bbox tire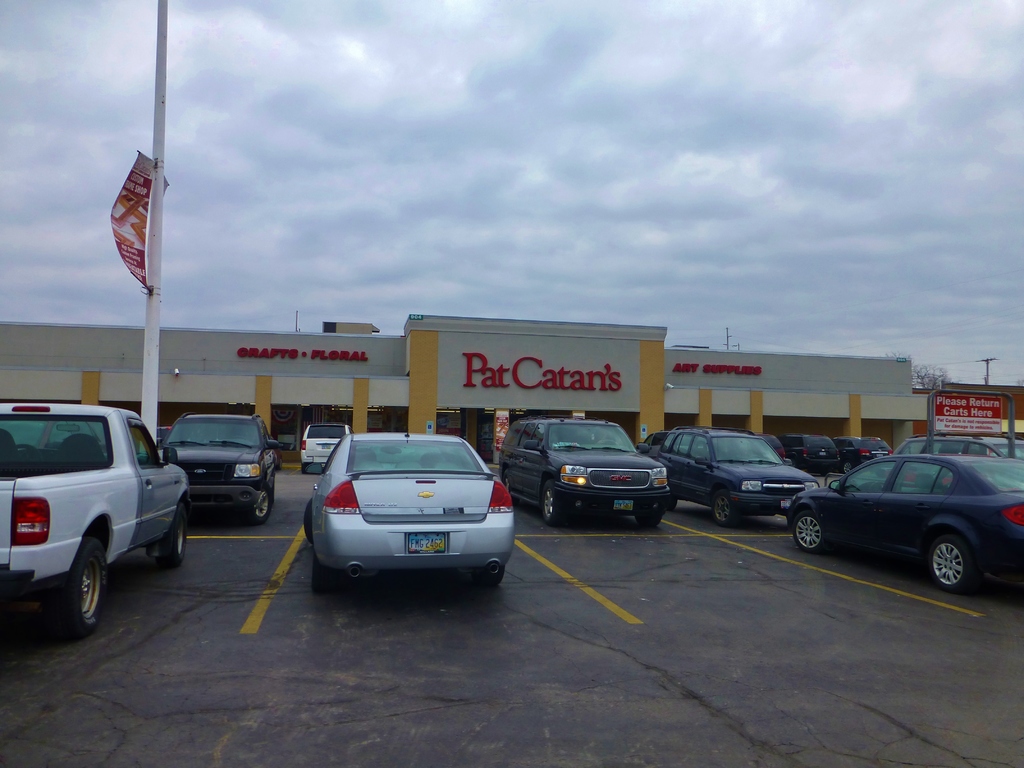
region(299, 463, 310, 477)
